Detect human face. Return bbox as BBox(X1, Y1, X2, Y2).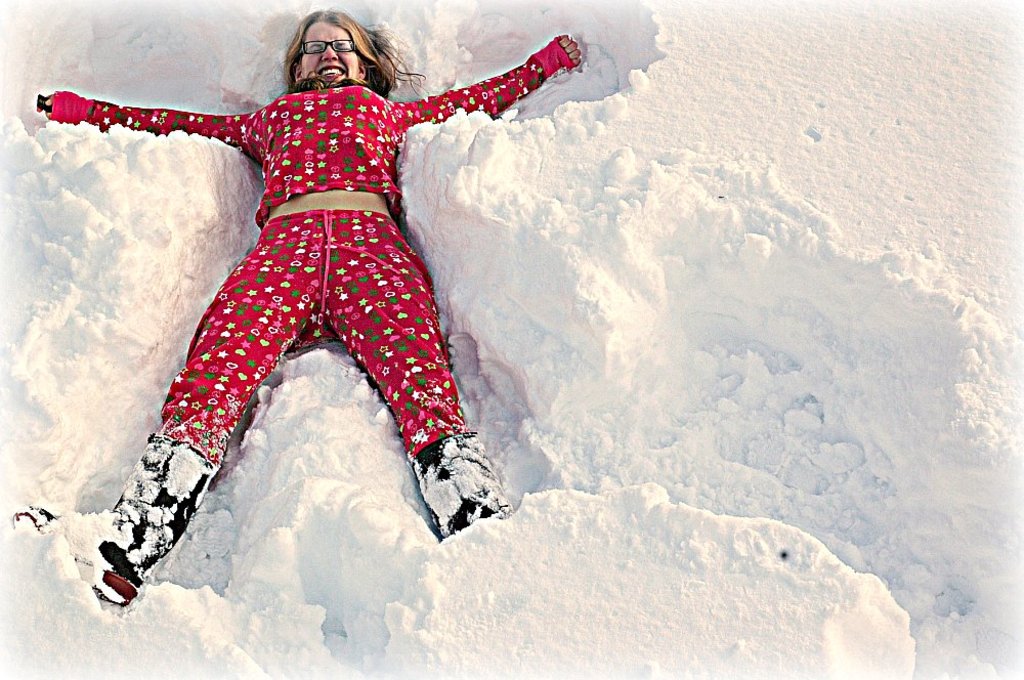
BBox(298, 19, 358, 82).
